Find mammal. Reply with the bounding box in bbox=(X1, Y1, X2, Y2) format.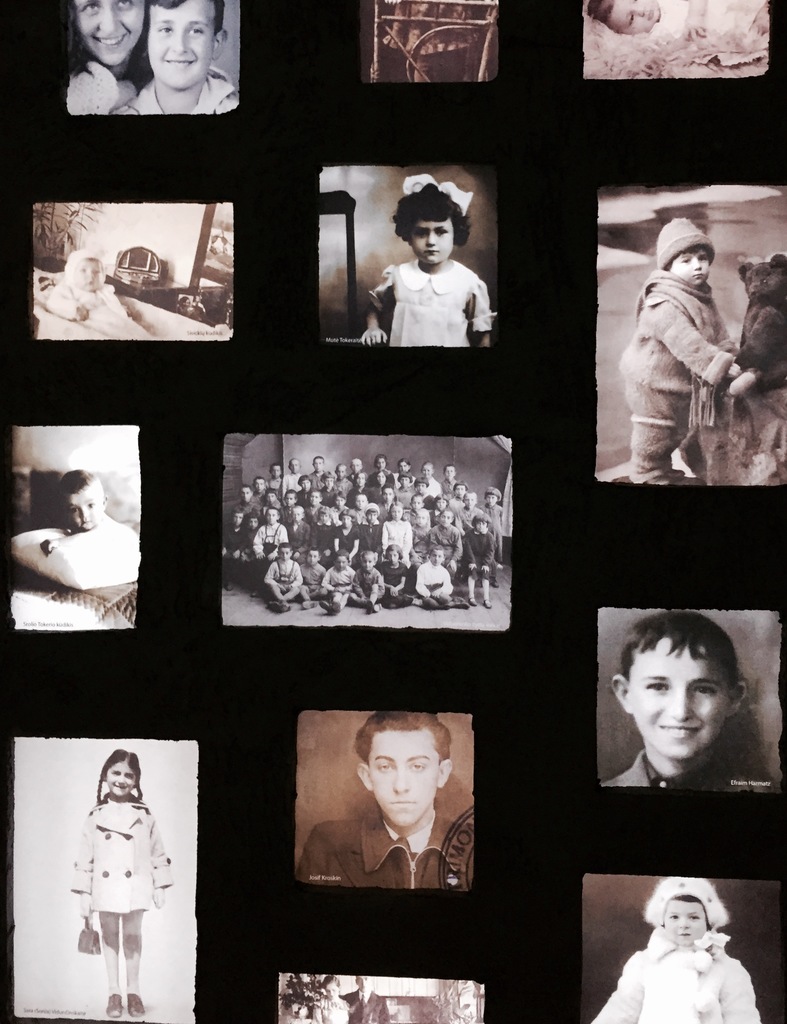
bbox=(350, 456, 365, 483).
